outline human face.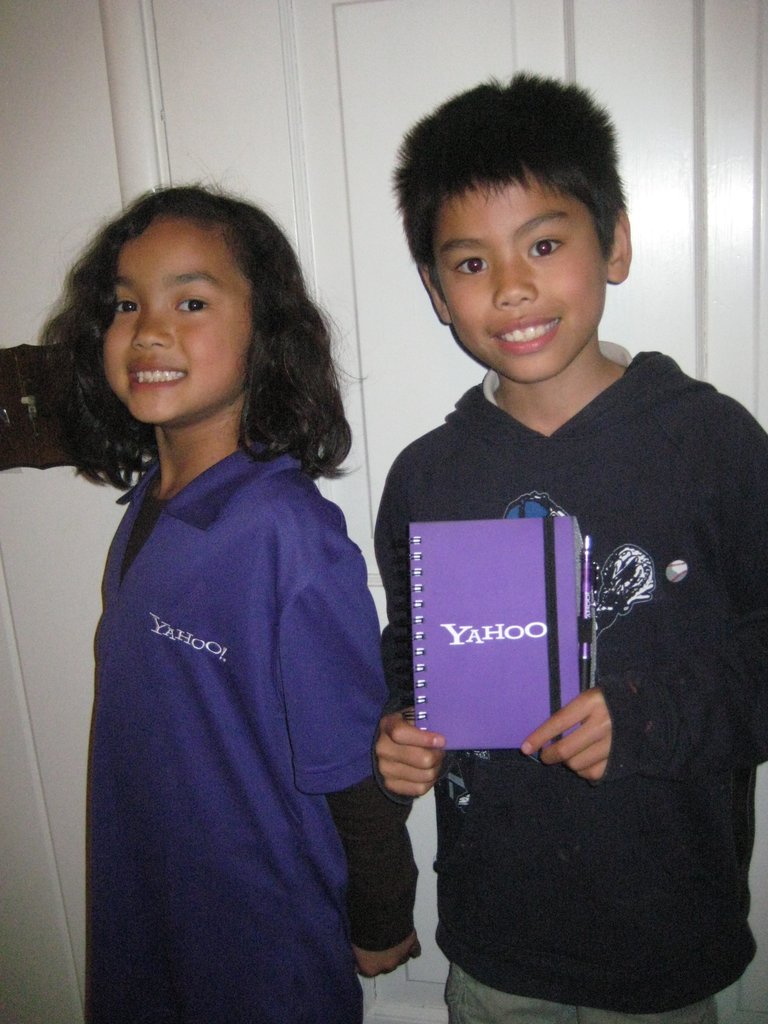
Outline: 434, 165, 604, 383.
